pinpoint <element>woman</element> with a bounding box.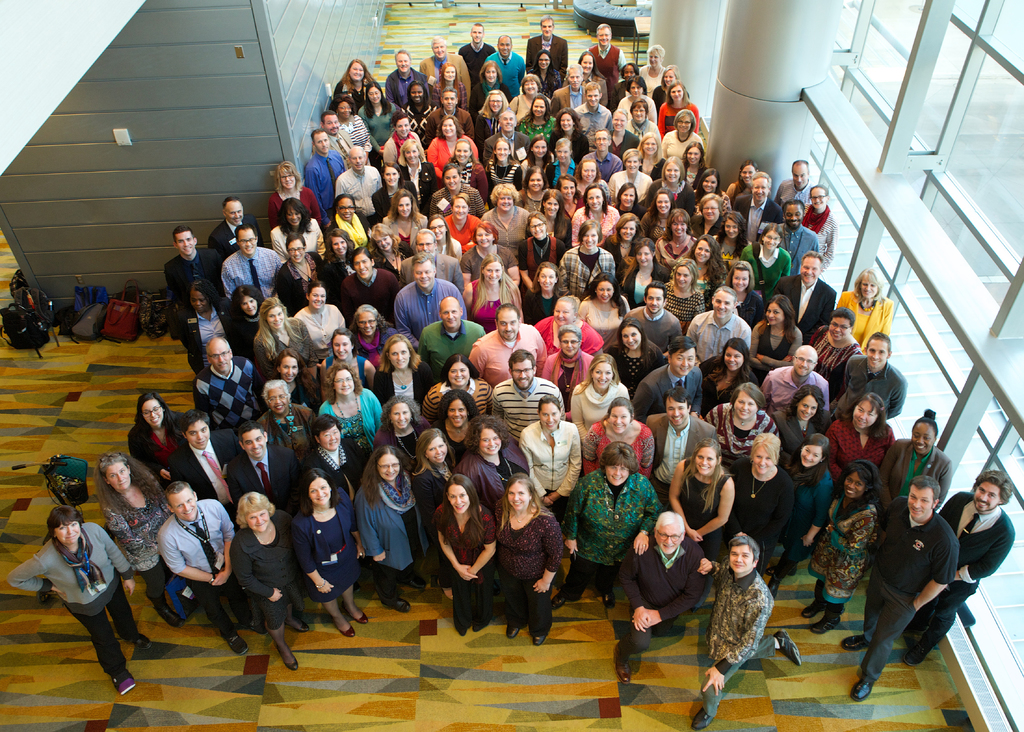
(left=279, top=228, right=329, bottom=307).
